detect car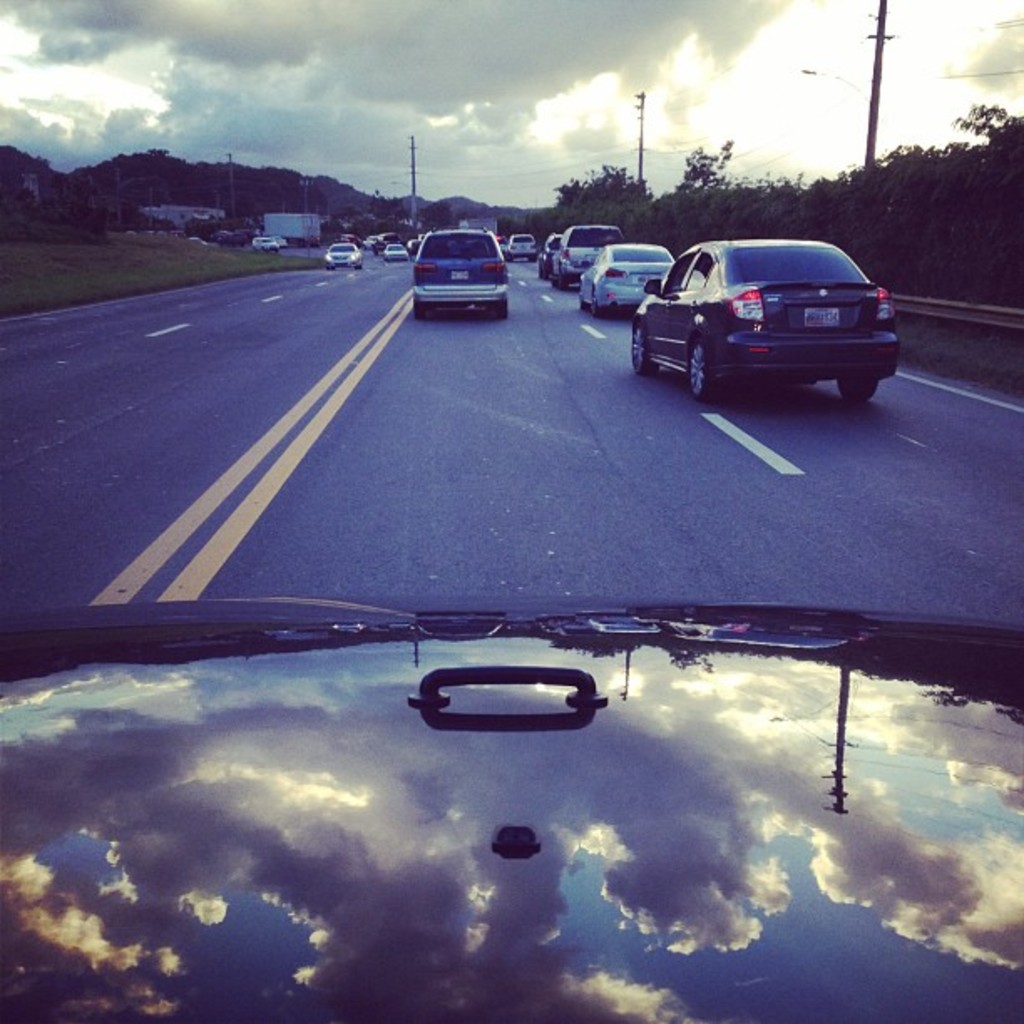
(x1=571, y1=239, x2=681, y2=318)
